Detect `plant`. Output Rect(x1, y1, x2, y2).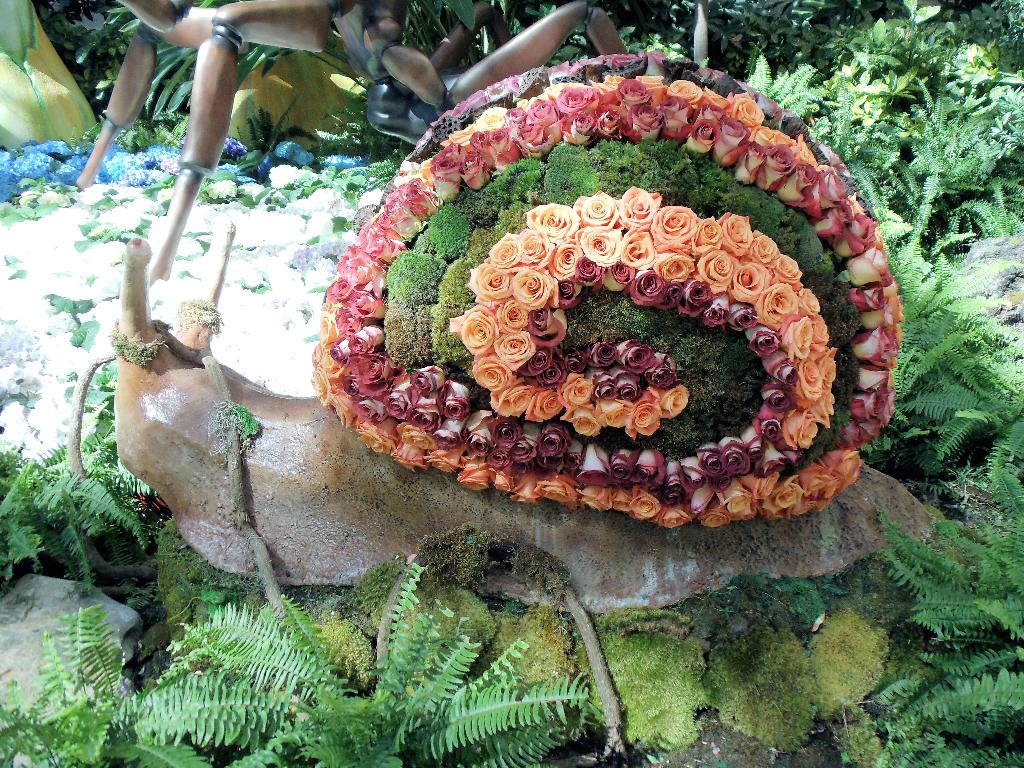
Rect(227, 408, 270, 457).
